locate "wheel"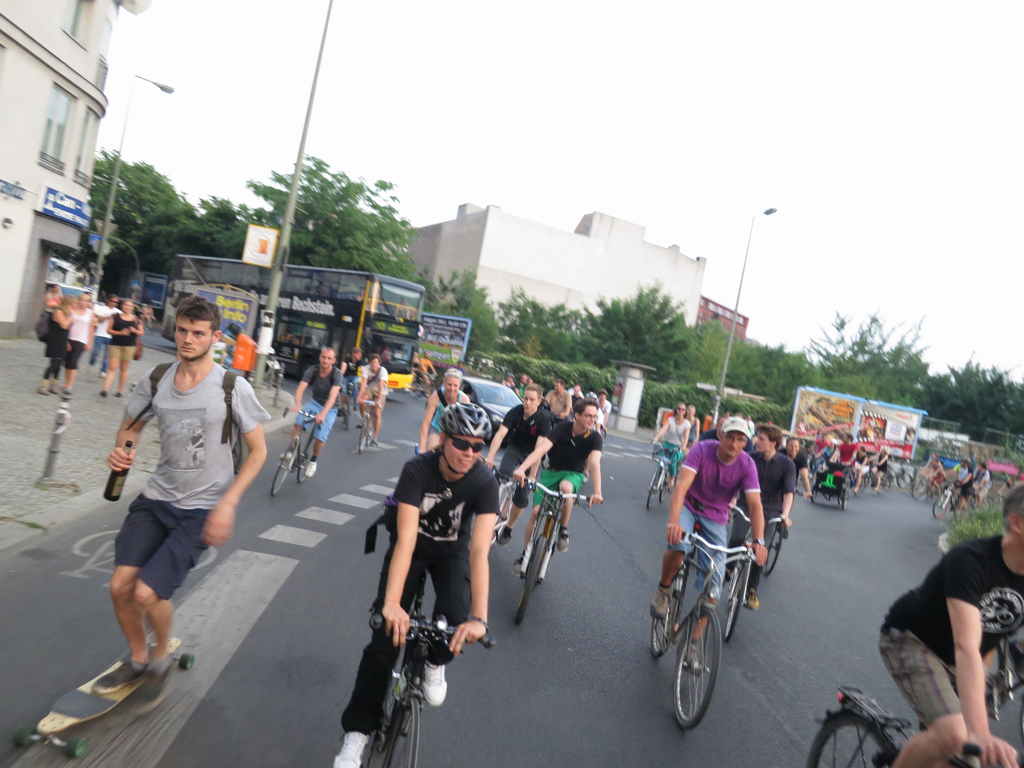
(x1=65, y1=733, x2=88, y2=760)
